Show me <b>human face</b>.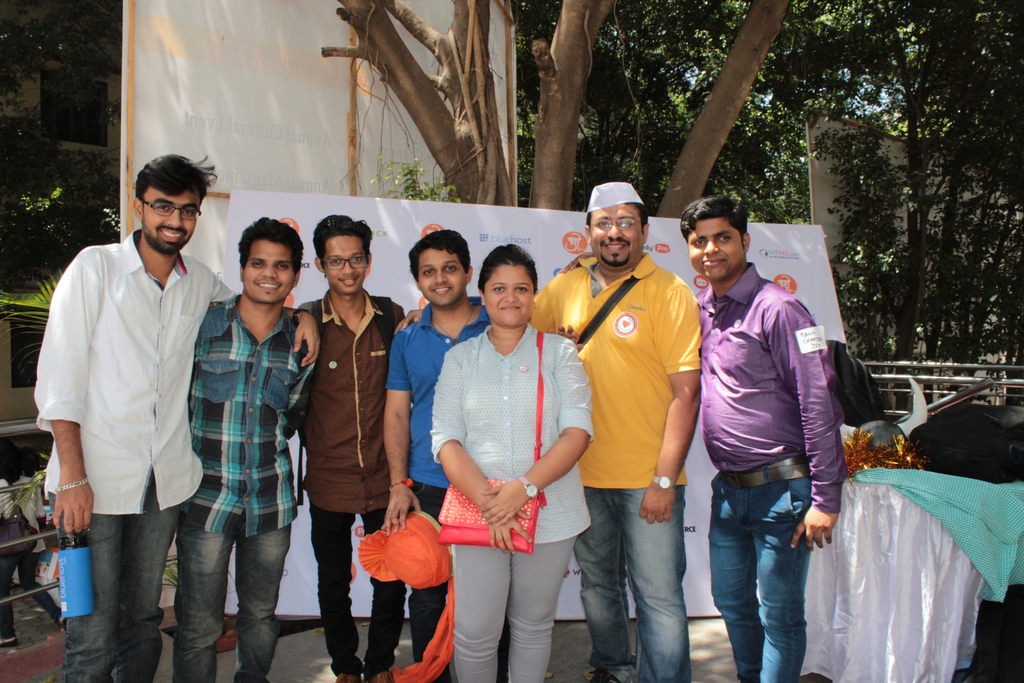
<b>human face</b> is here: (243,234,298,304).
